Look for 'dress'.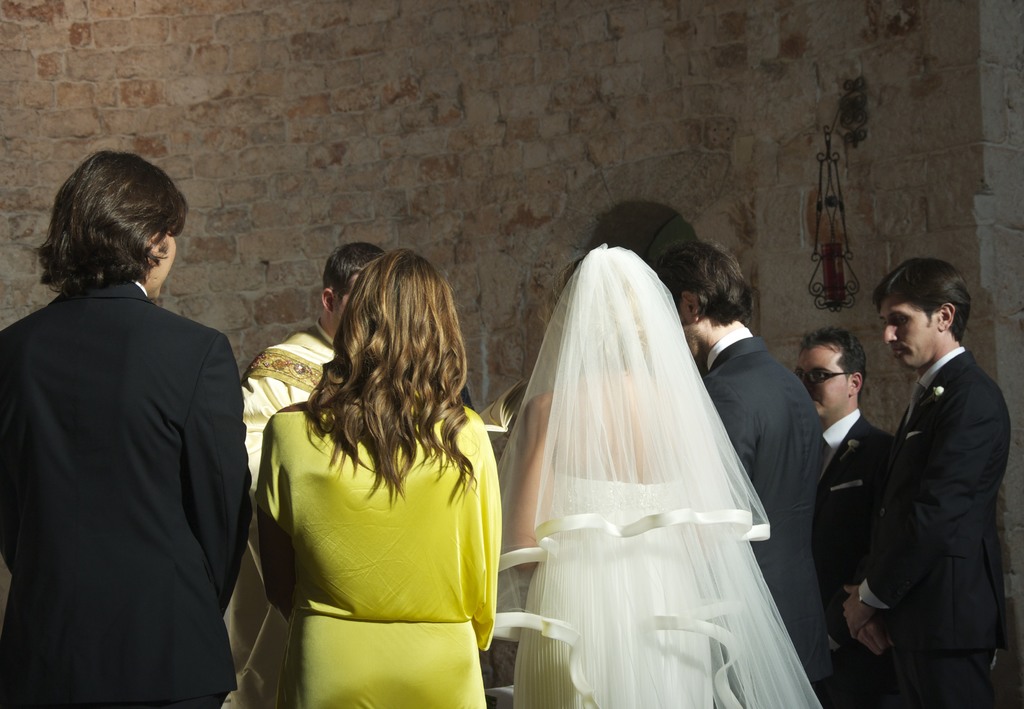
Found: region(489, 242, 816, 708).
